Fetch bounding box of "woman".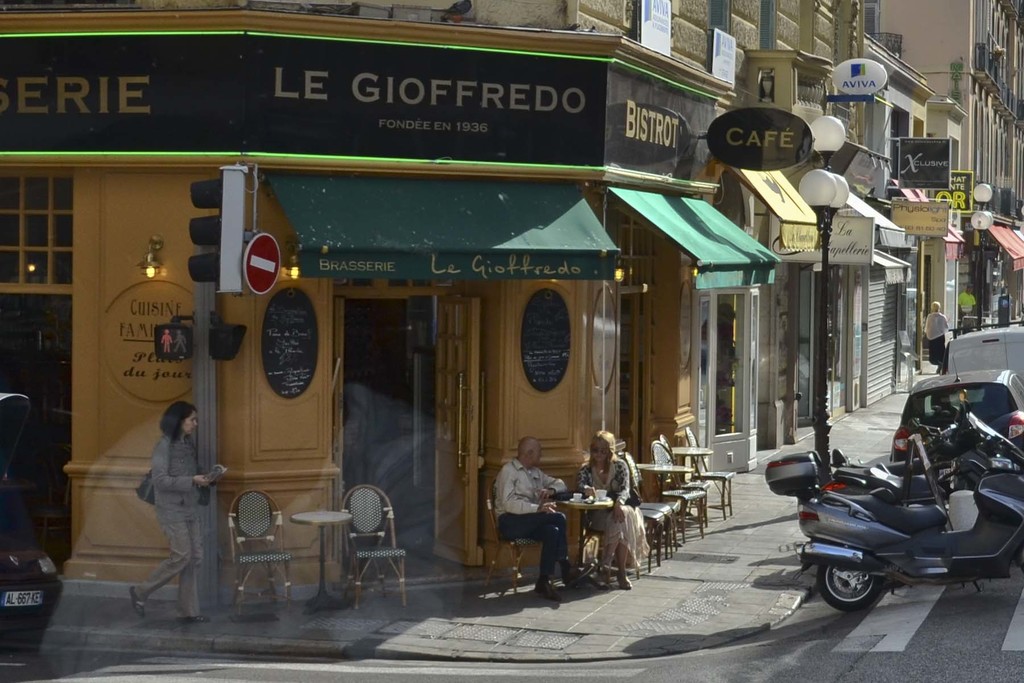
Bbox: <box>125,383,215,614</box>.
